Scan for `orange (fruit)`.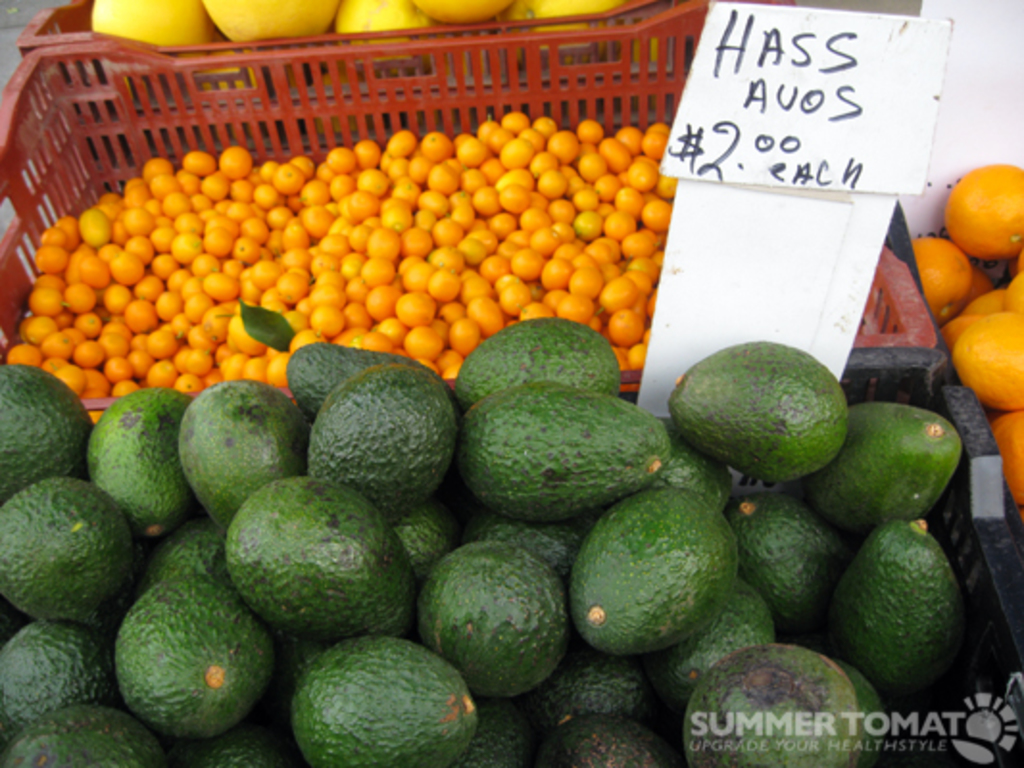
Scan result: [81,311,100,340].
